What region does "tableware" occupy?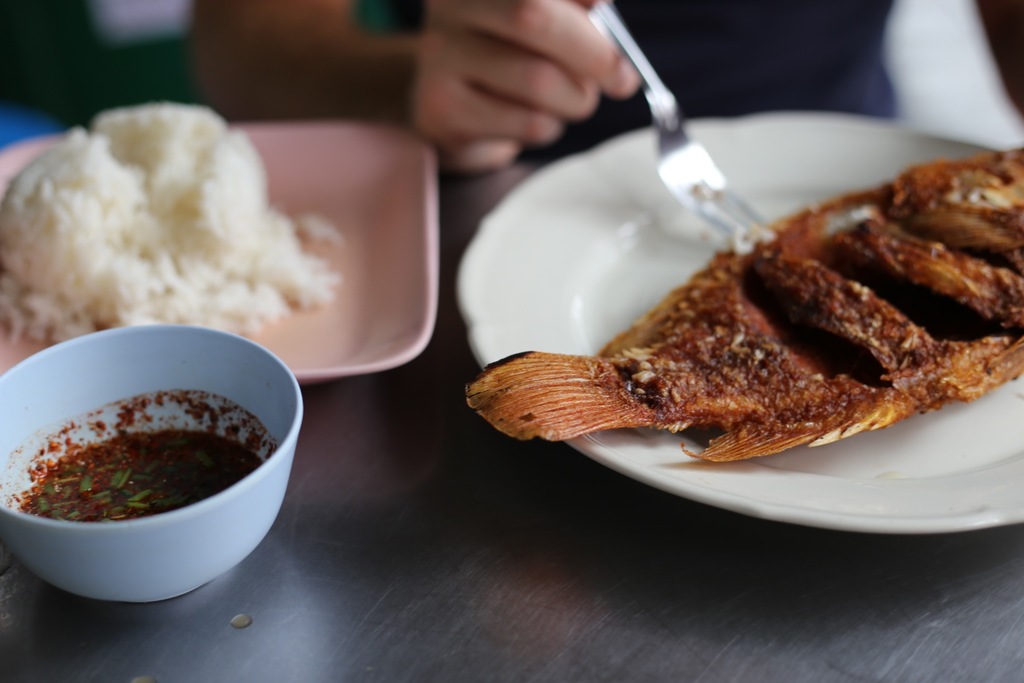
region(586, 0, 781, 244).
